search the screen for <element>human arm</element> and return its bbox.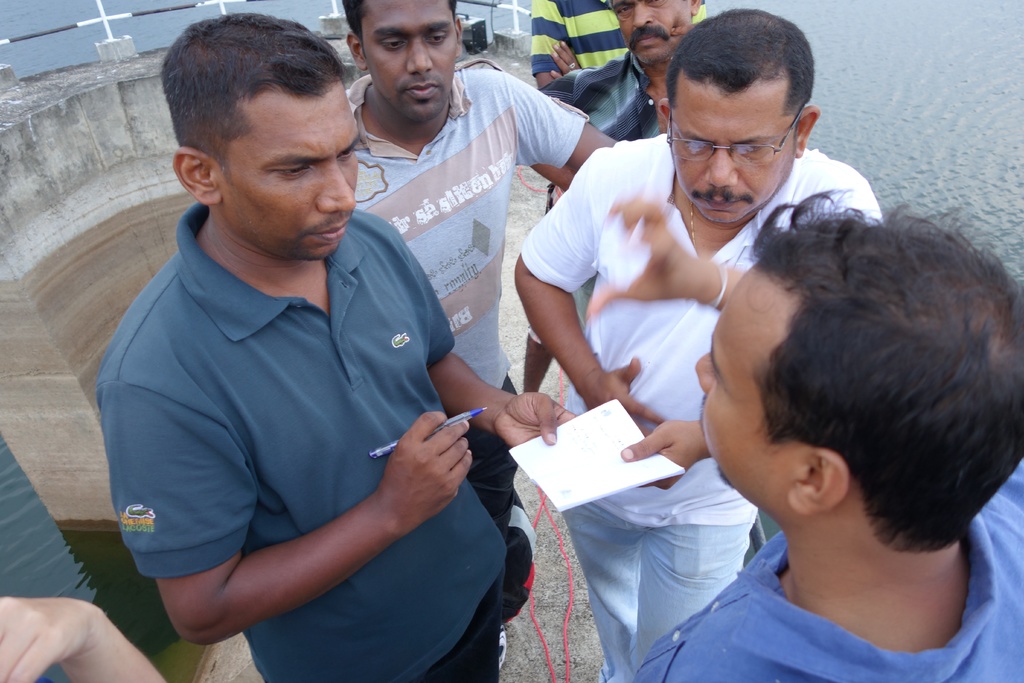
Found: {"left": 583, "top": 194, "right": 751, "bottom": 317}.
